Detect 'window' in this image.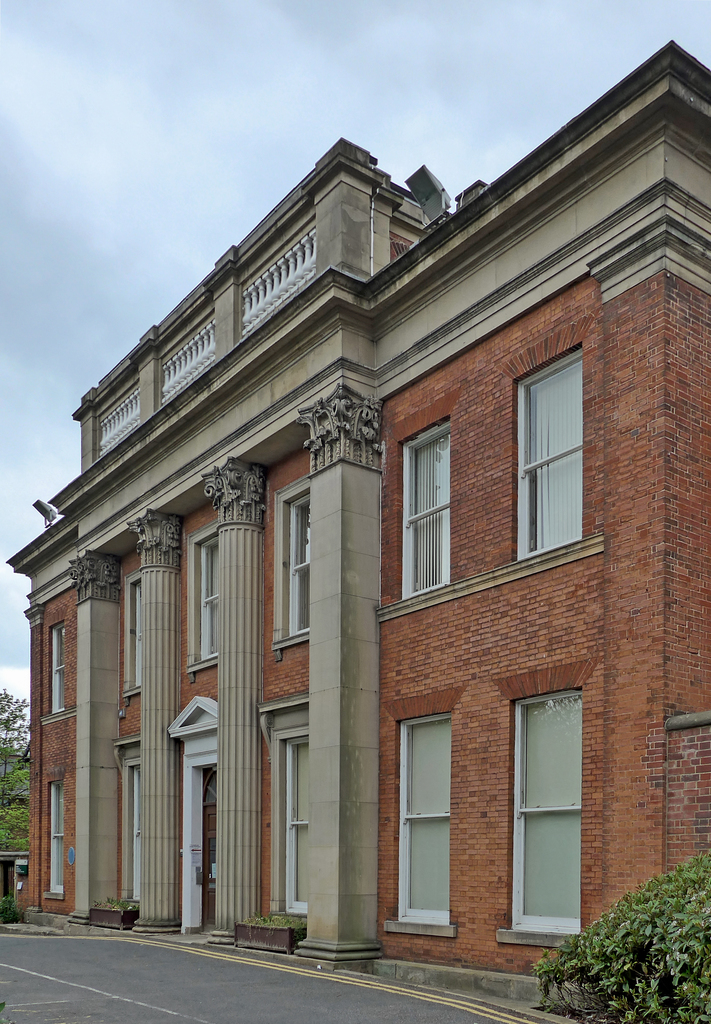
Detection: <box>266,700,313,917</box>.
